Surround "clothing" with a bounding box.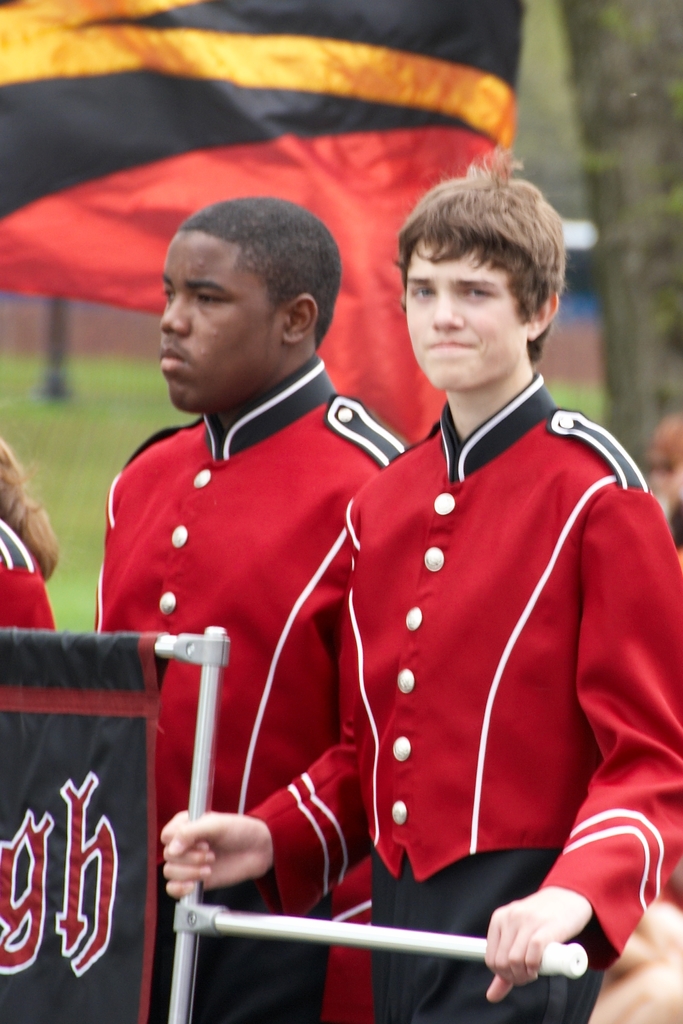
box=[102, 334, 380, 936].
